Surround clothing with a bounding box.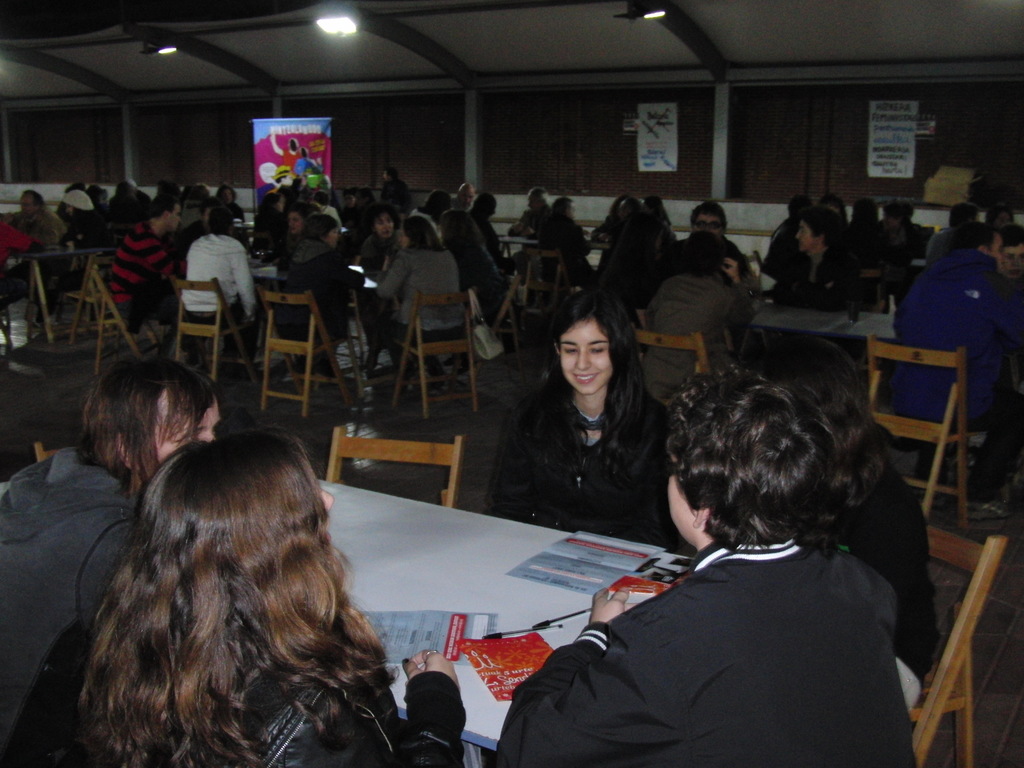
select_region(0, 438, 147, 767).
